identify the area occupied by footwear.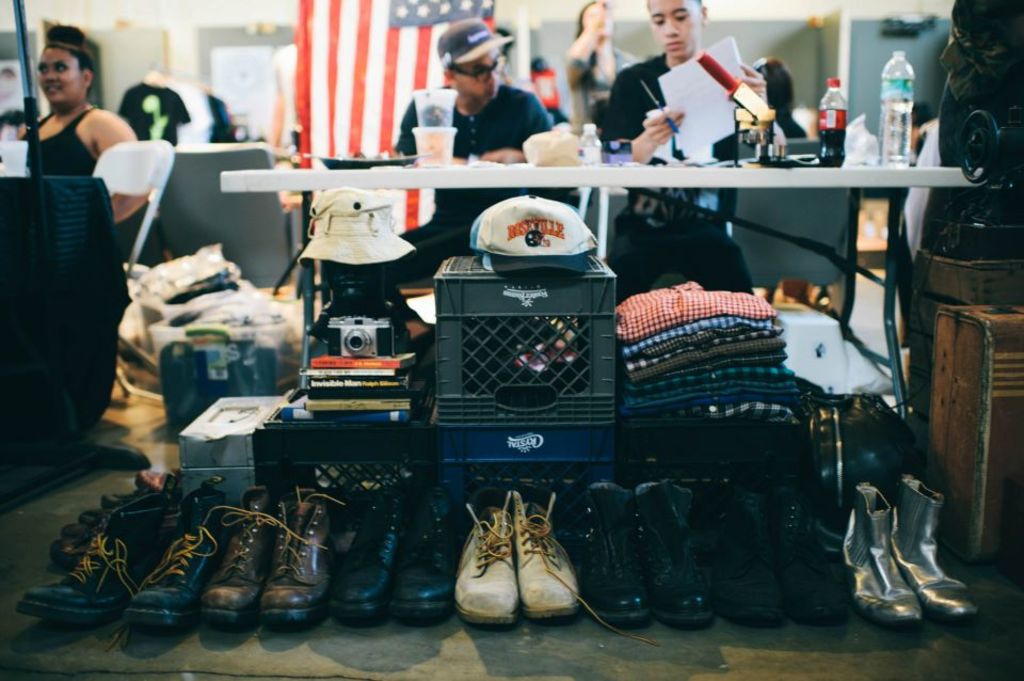
Area: crop(852, 480, 927, 623).
